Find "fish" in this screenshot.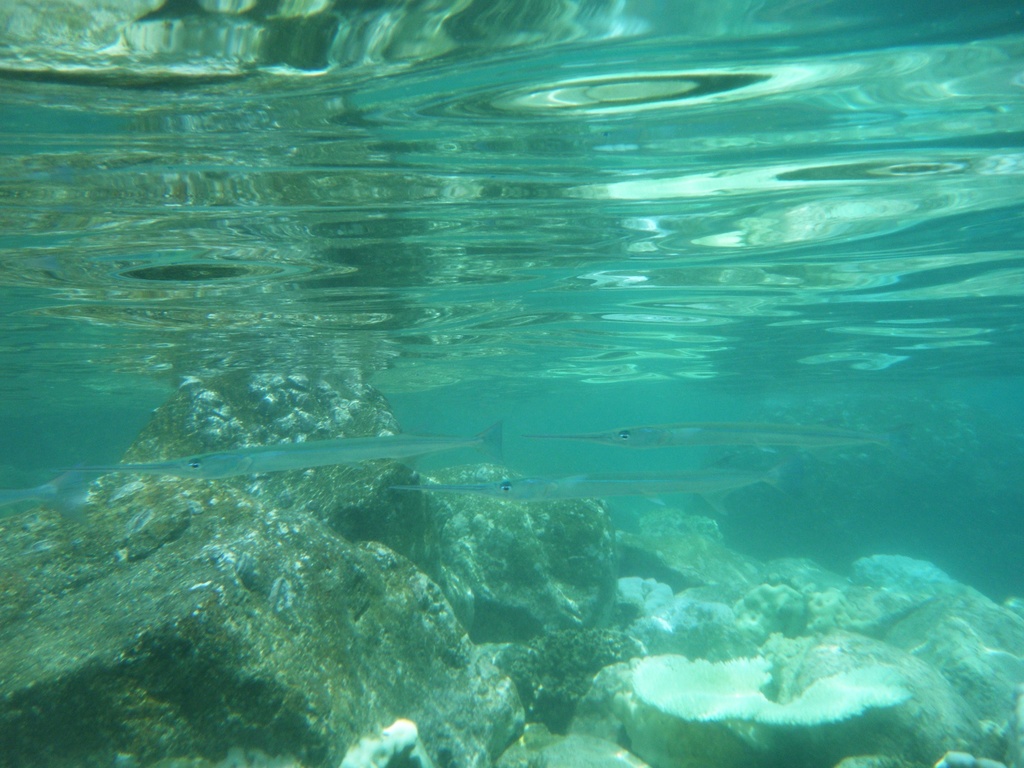
The bounding box for "fish" is select_region(397, 467, 781, 498).
